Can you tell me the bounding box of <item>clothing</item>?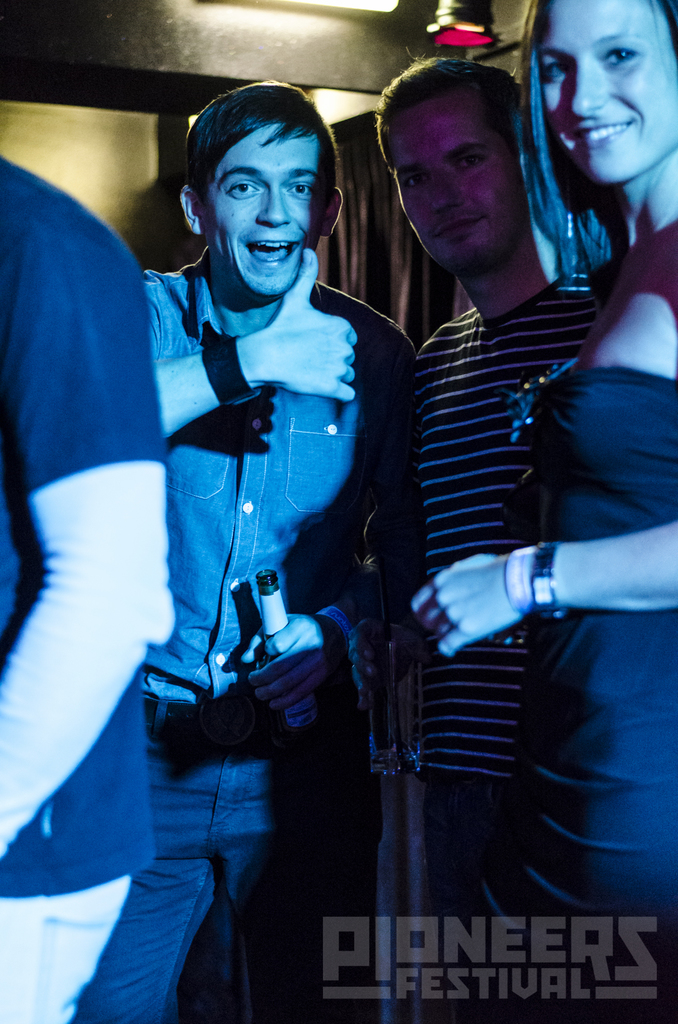
box(0, 159, 166, 1023).
